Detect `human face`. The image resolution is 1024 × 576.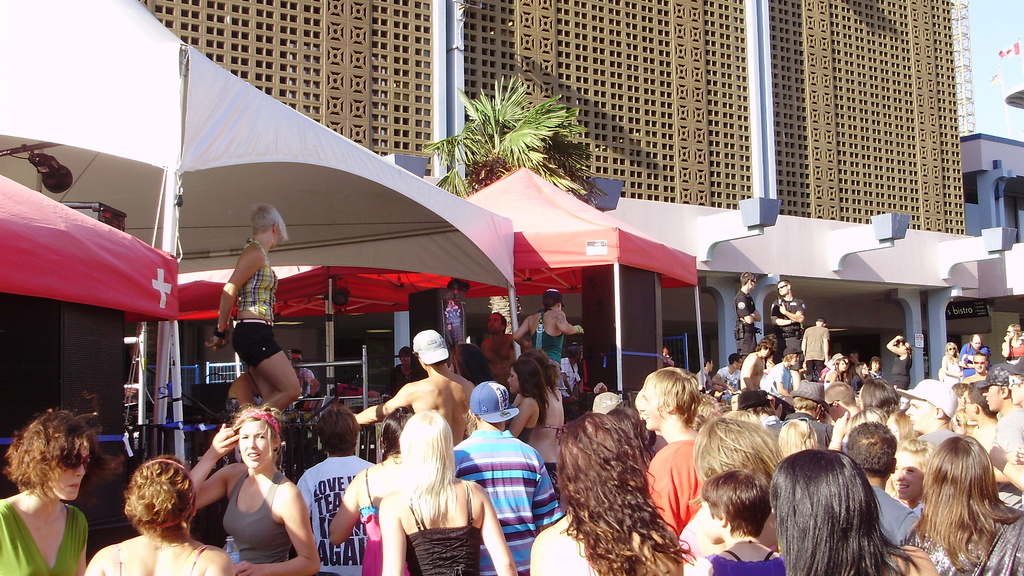
crop(487, 313, 500, 330).
